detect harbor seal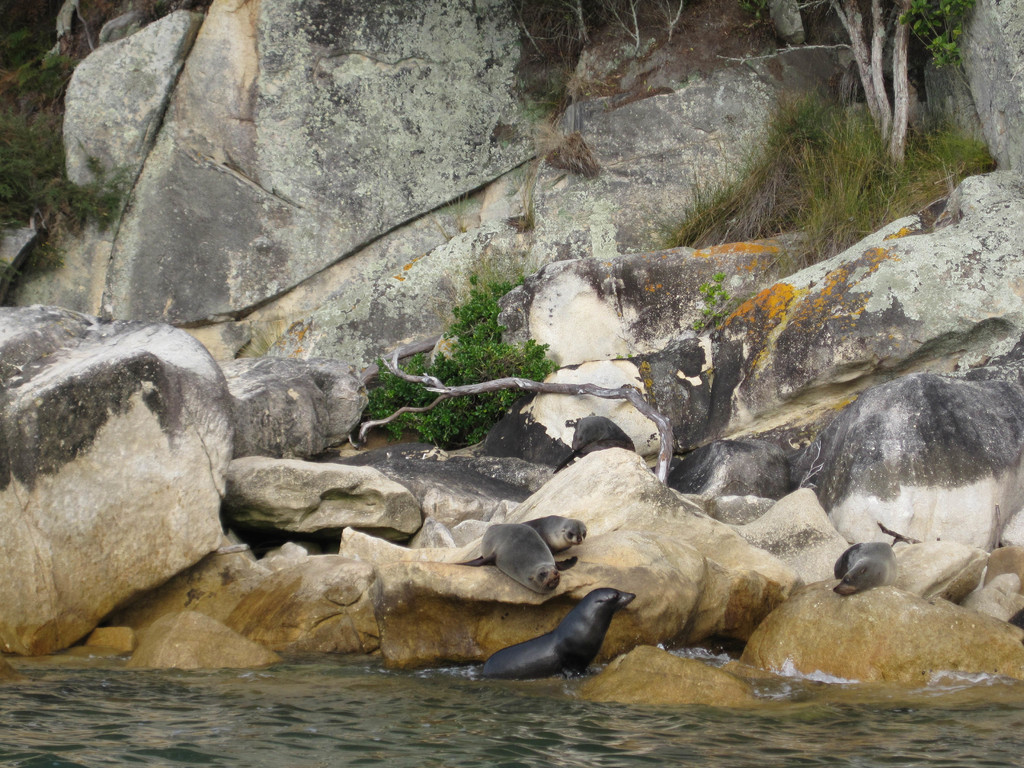
box(473, 585, 637, 682)
